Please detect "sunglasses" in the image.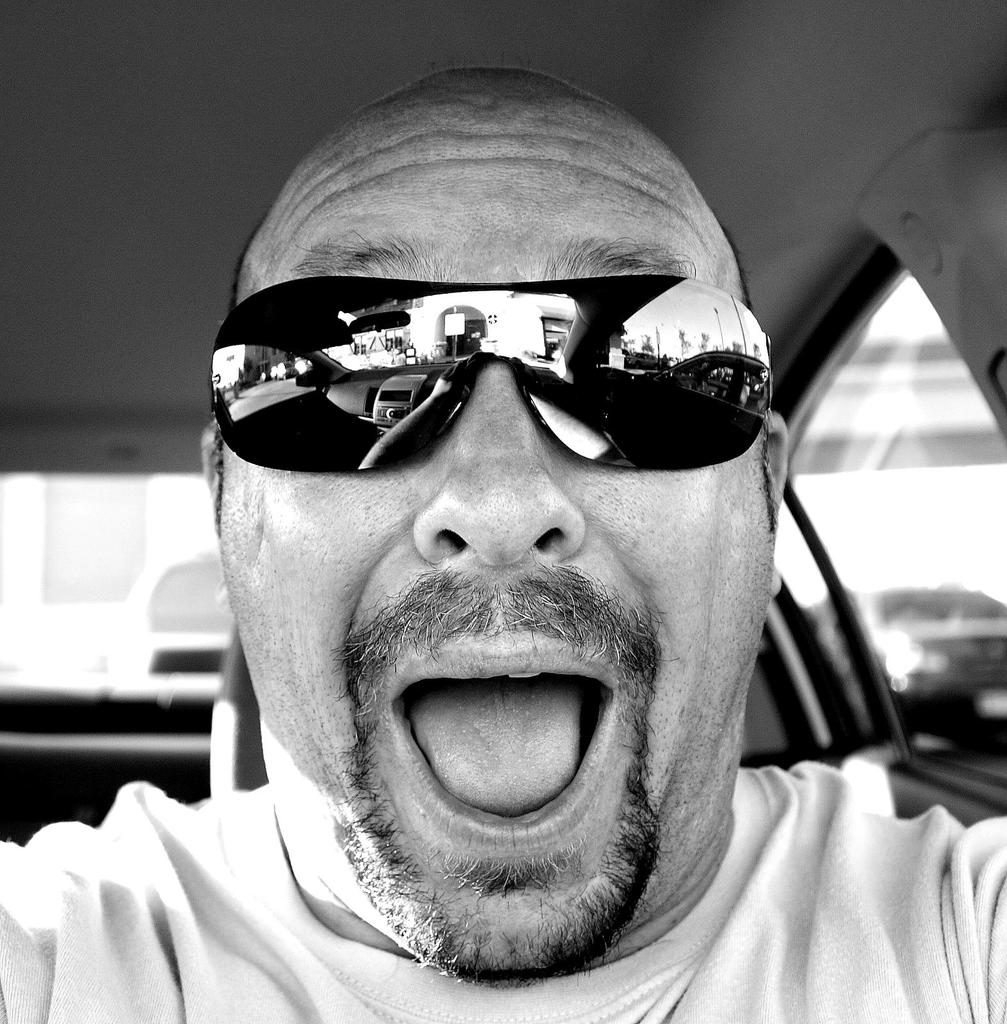
213, 275, 774, 476.
